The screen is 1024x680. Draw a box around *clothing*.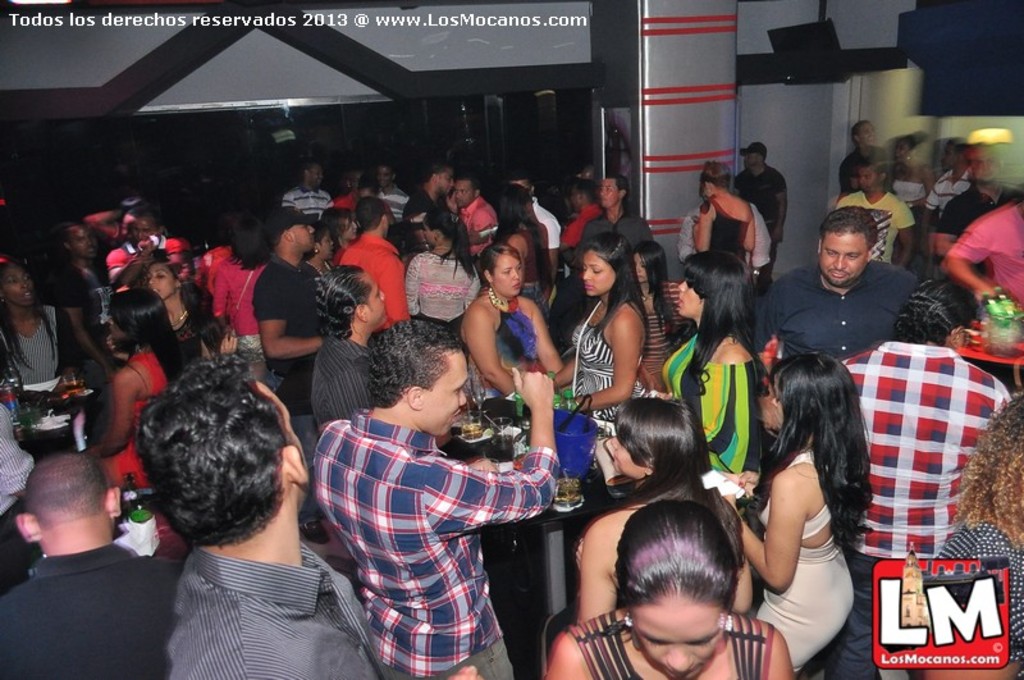
Rect(704, 202, 754, 268).
